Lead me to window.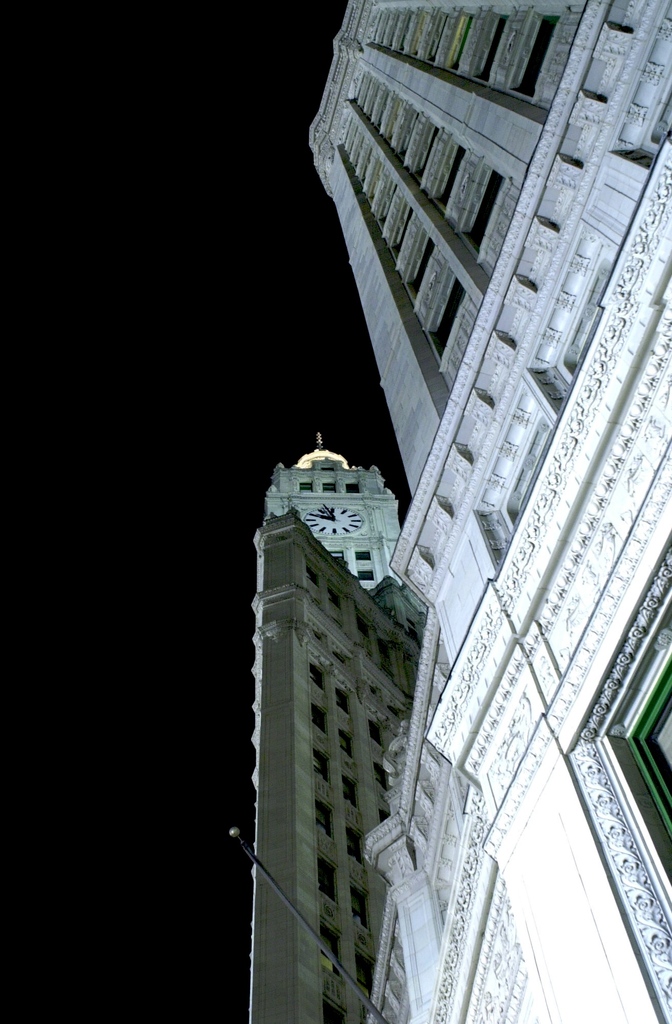
Lead to bbox=[348, 828, 365, 861].
